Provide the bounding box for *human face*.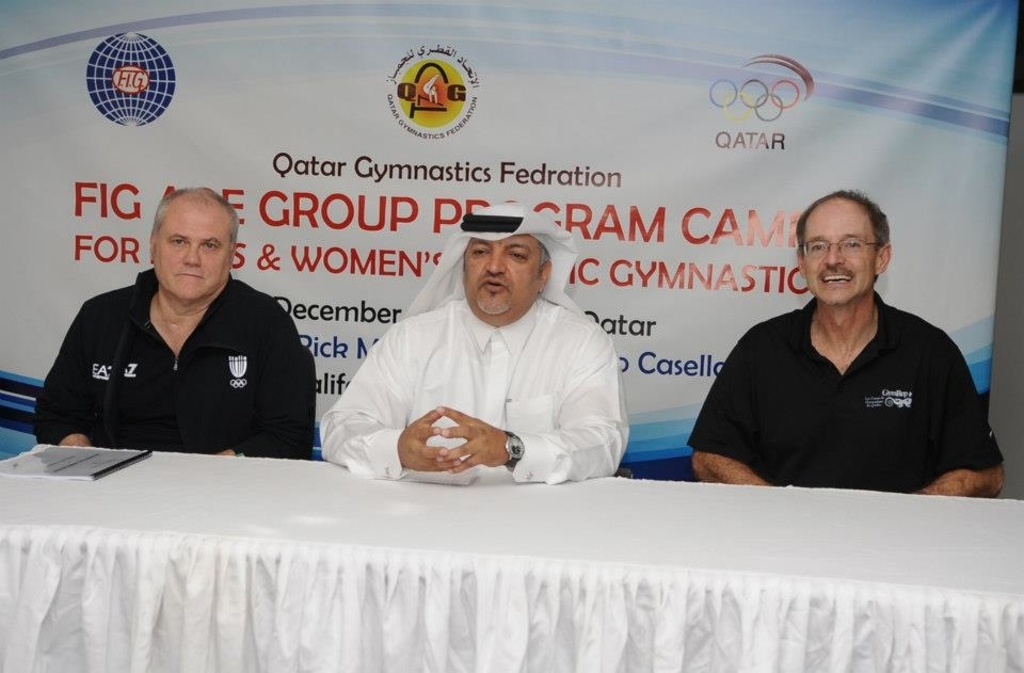
l=466, t=242, r=545, b=314.
